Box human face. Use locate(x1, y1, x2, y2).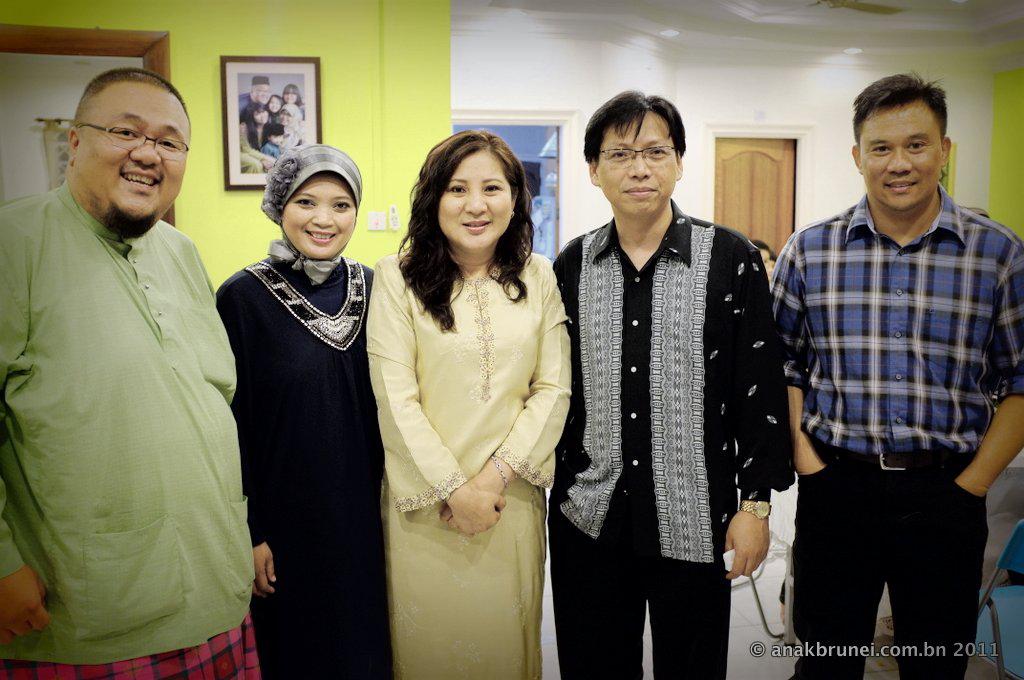
locate(594, 104, 679, 212).
